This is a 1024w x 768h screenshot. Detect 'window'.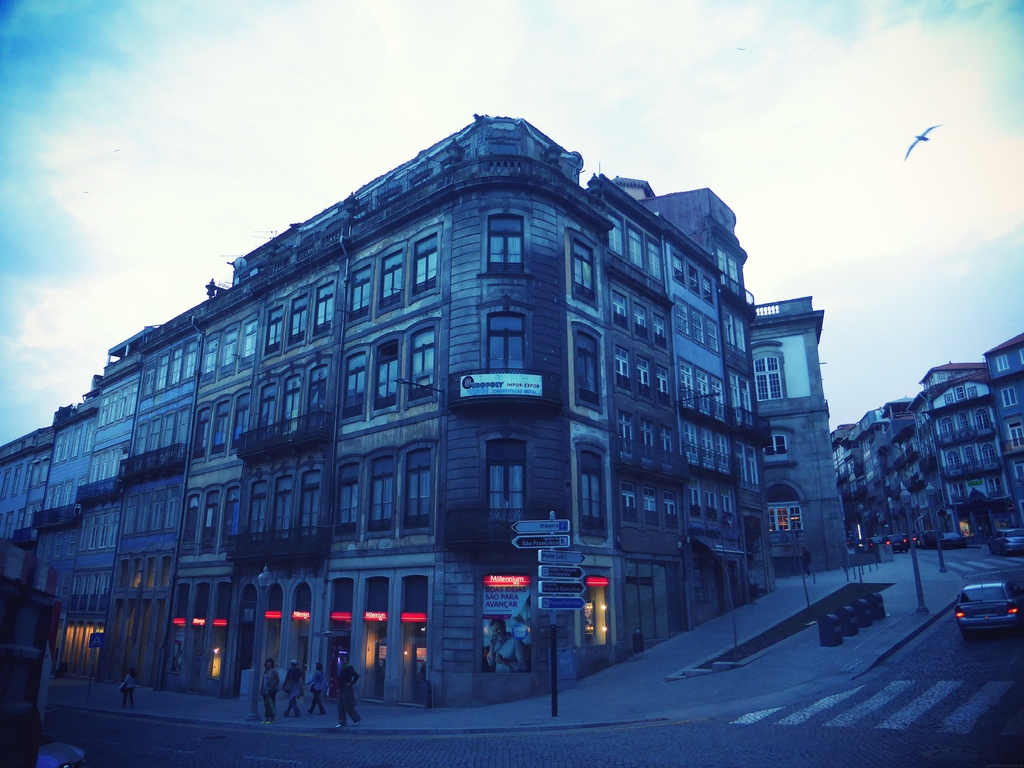
646/301/673/353.
